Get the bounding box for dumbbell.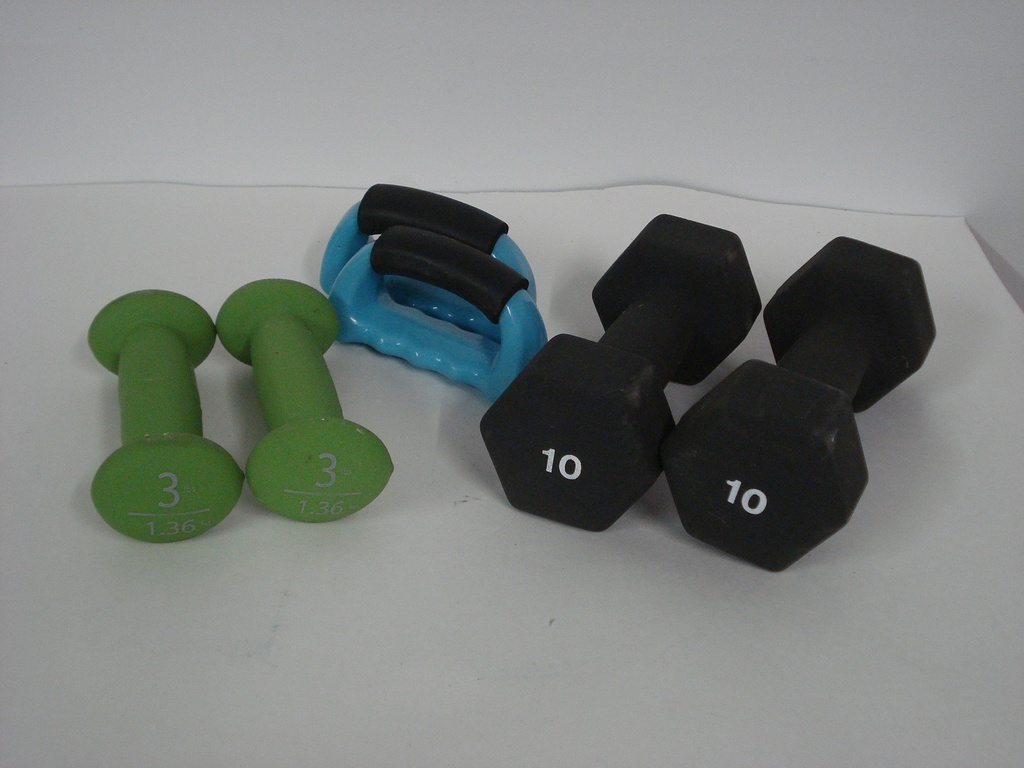
477 216 766 533.
